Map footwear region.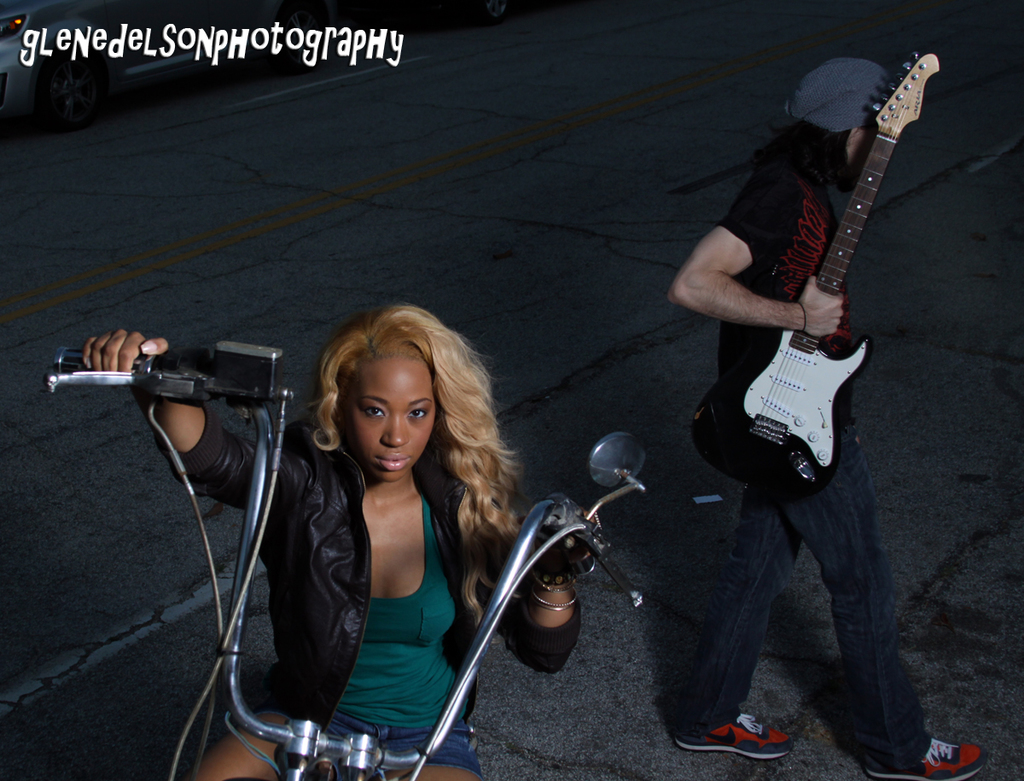
Mapped to <box>864,731,1004,780</box>.
